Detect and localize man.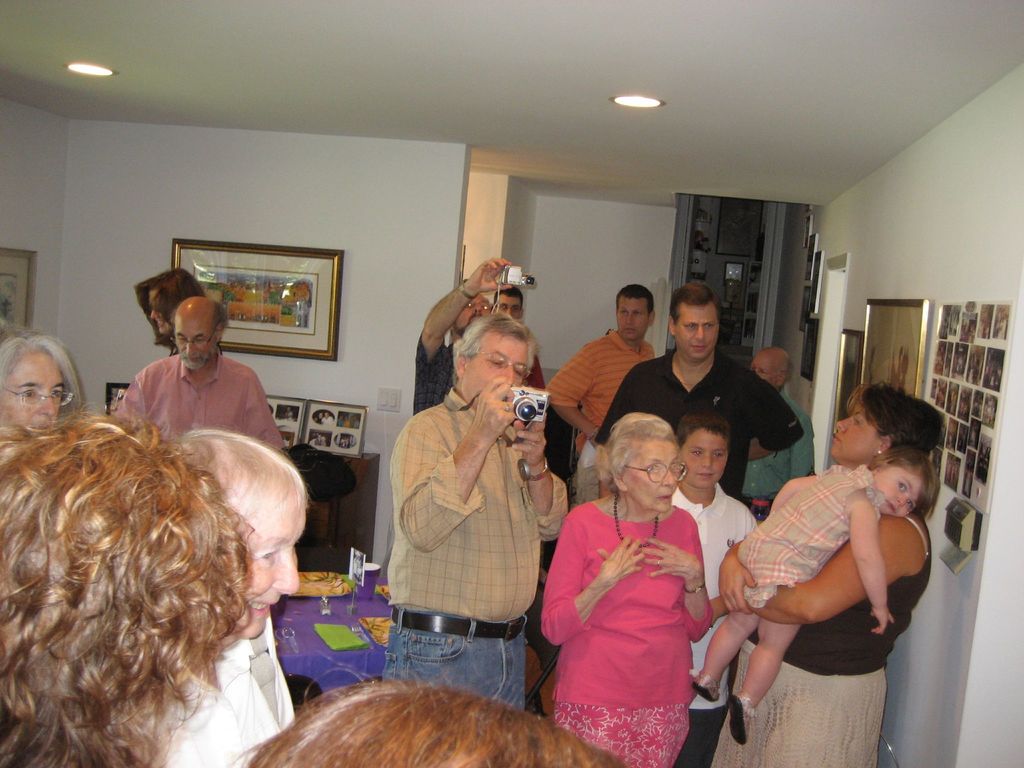
Localized at bbox(384, 312, 568, 713).
